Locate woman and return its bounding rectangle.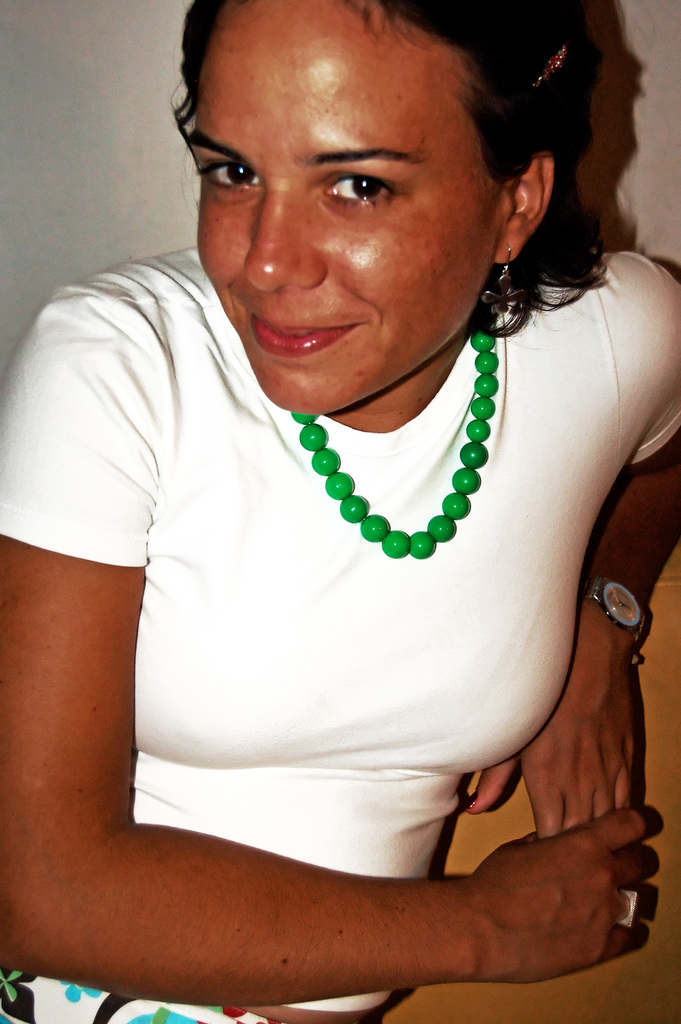
detection(17, 0, 680, 998).
